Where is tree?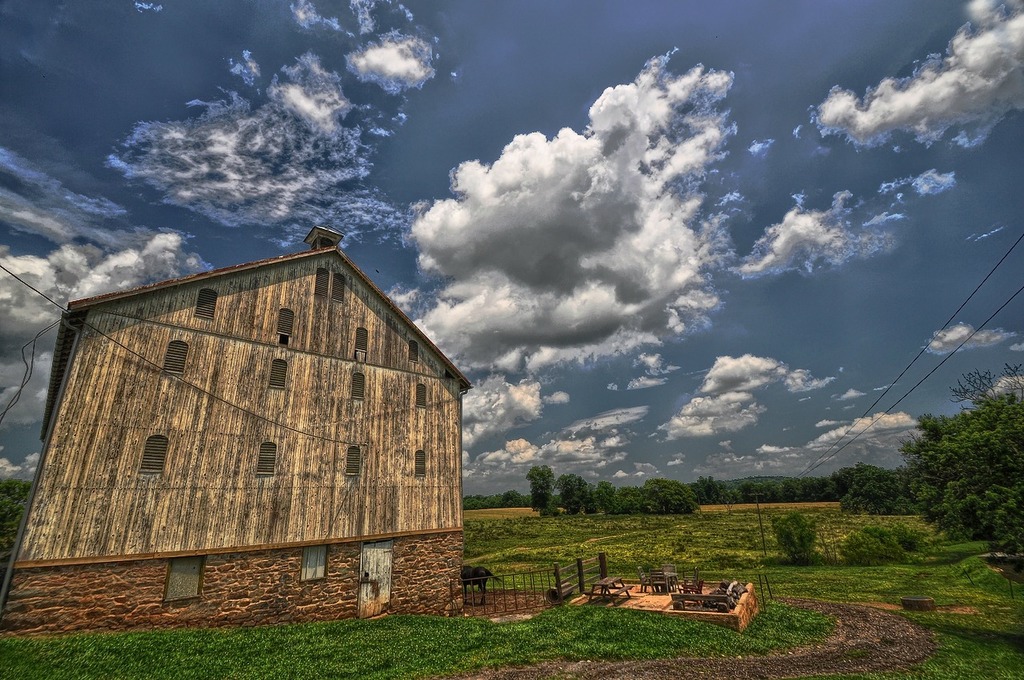
pyautogui.locateOnScreen(882, 382, 1017, 546).
